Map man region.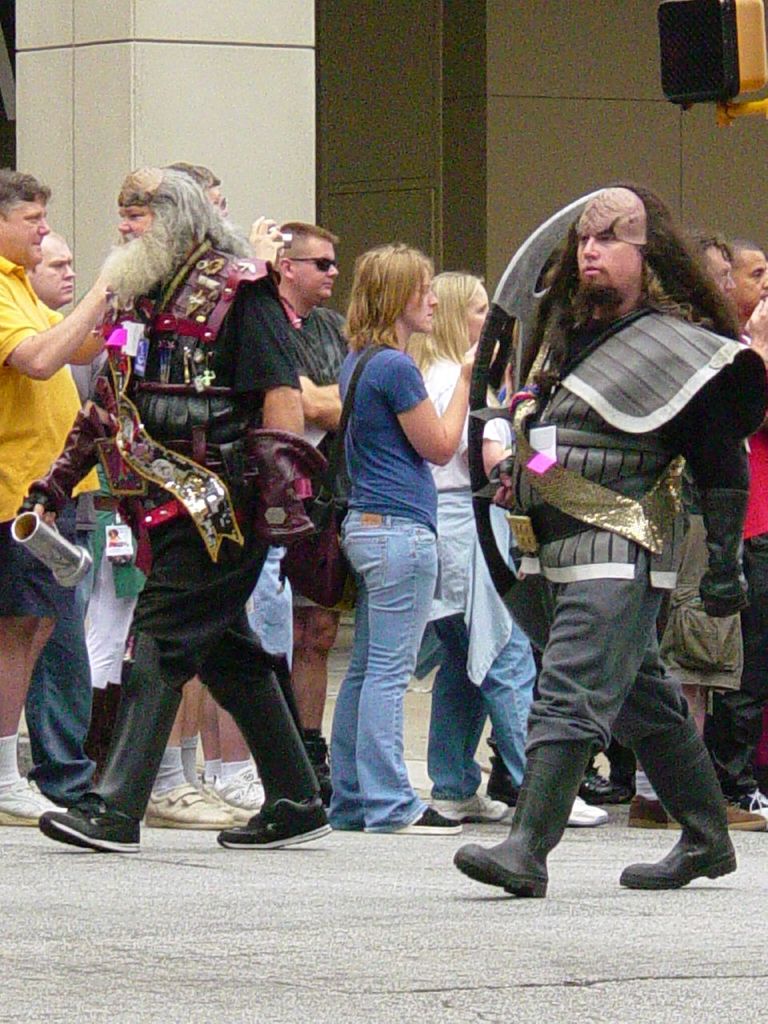
Mapped to BBox(726, 238, 767, 820).
